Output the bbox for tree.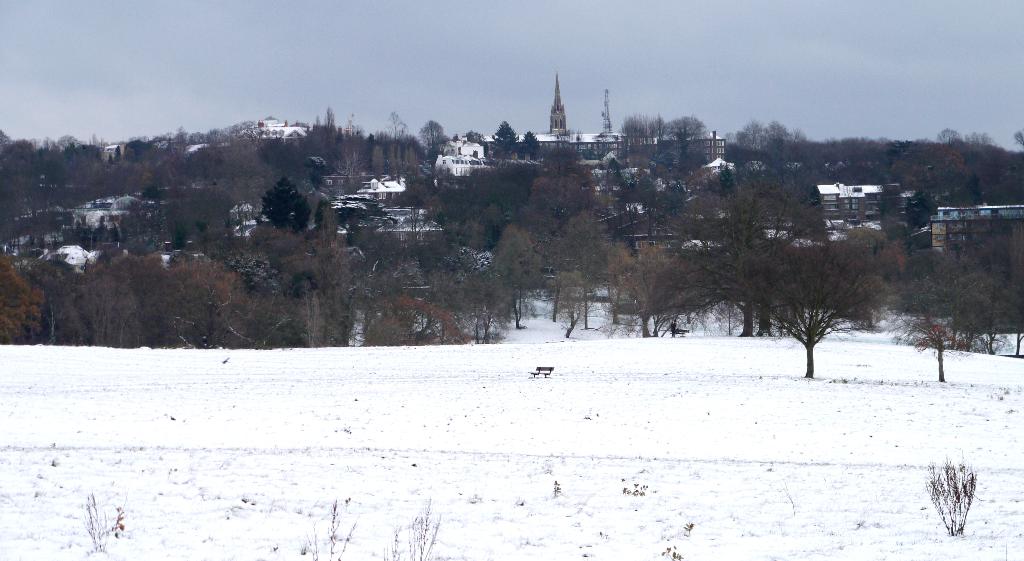
717, 233, 887, 384.
